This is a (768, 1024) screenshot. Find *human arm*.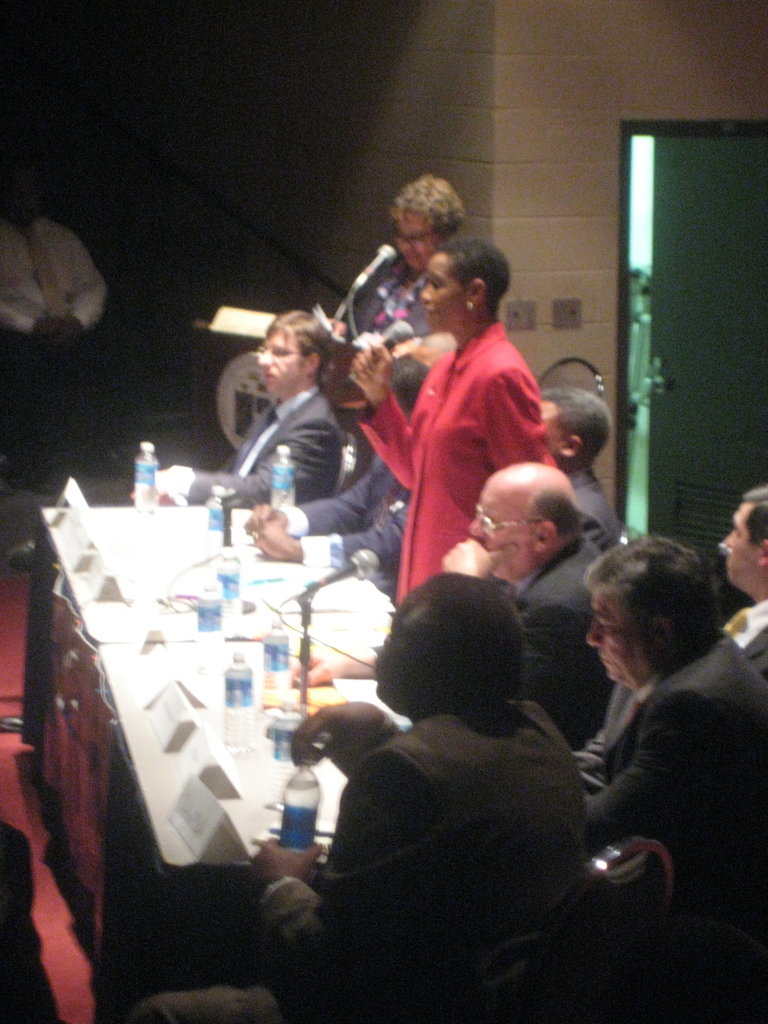
Bounding box: 155,419,339,502.
